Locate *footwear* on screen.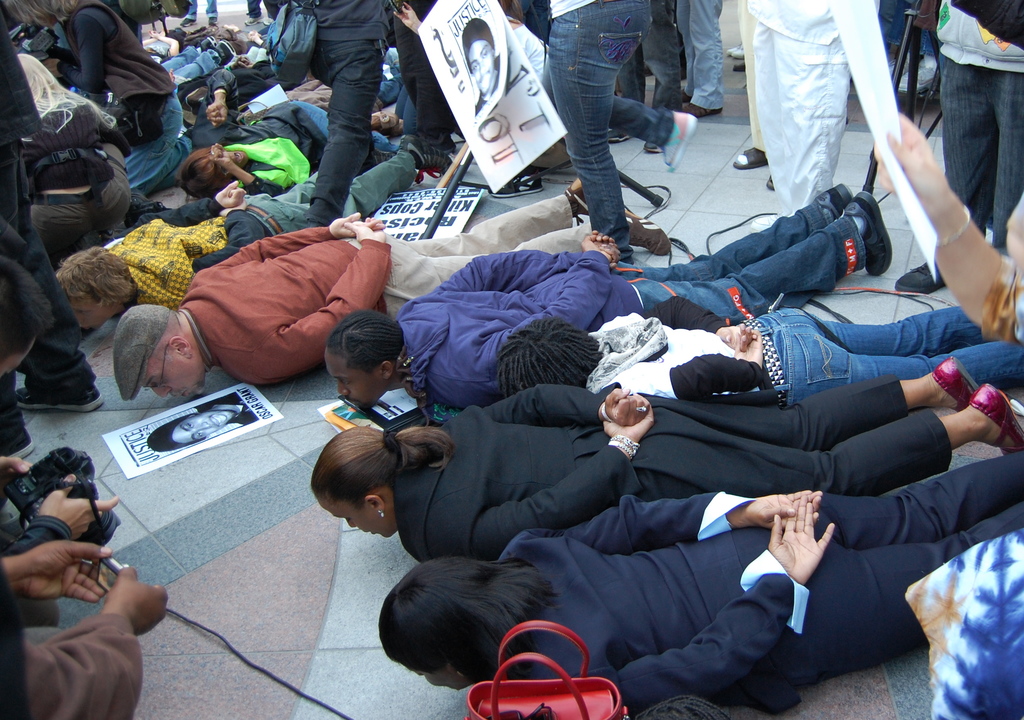
On screen at (left=659, top=109, right=697, bottom=172).
